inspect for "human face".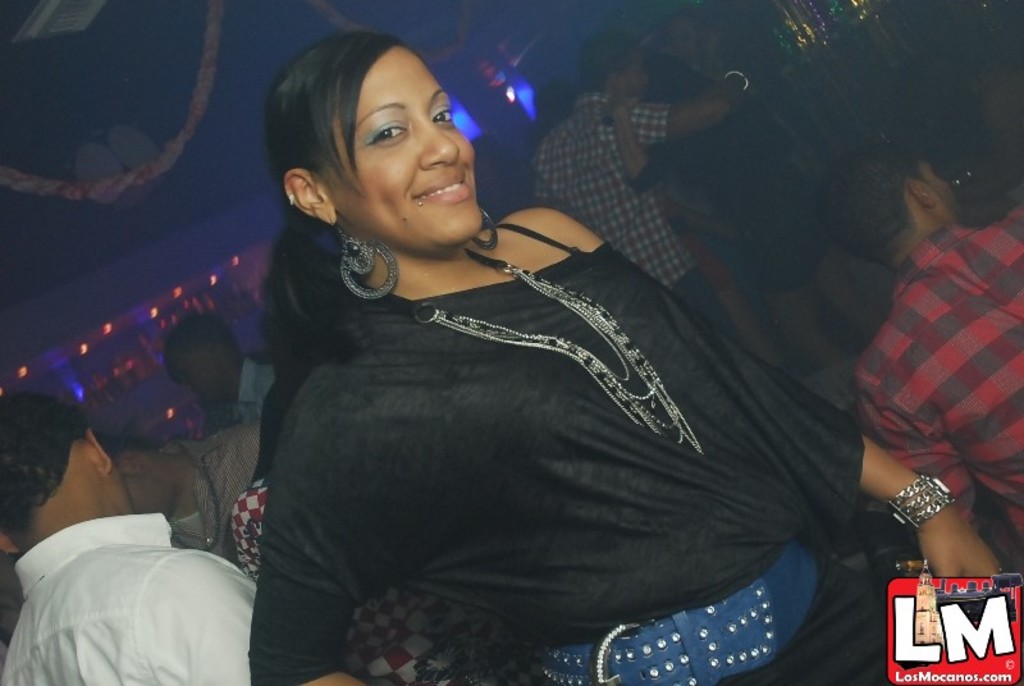
Inspection: locate(918, 160, 964, 223).
